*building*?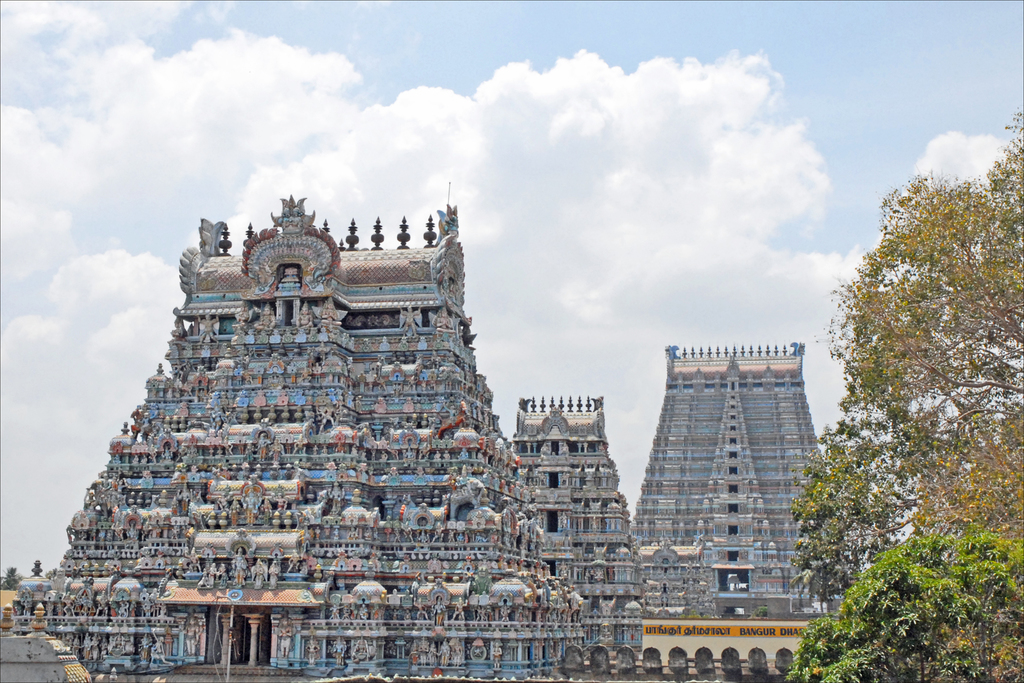
BBox(0, 604, 93, 682)
